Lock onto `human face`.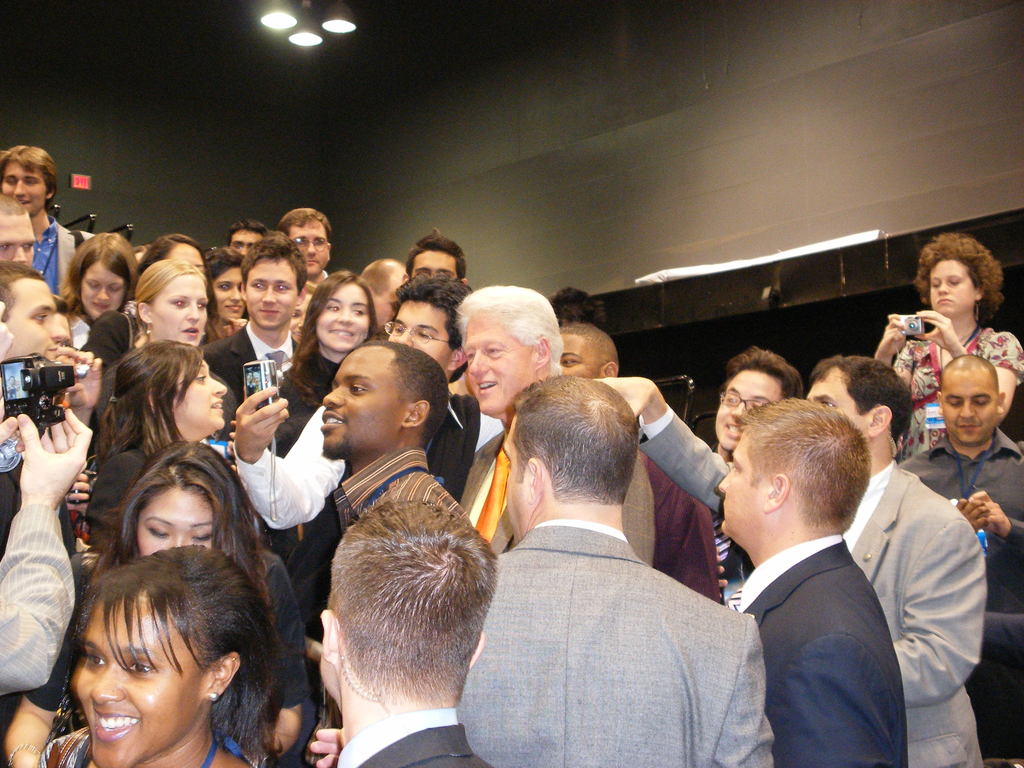
Locked: box=[319, 289, 376, 344].
